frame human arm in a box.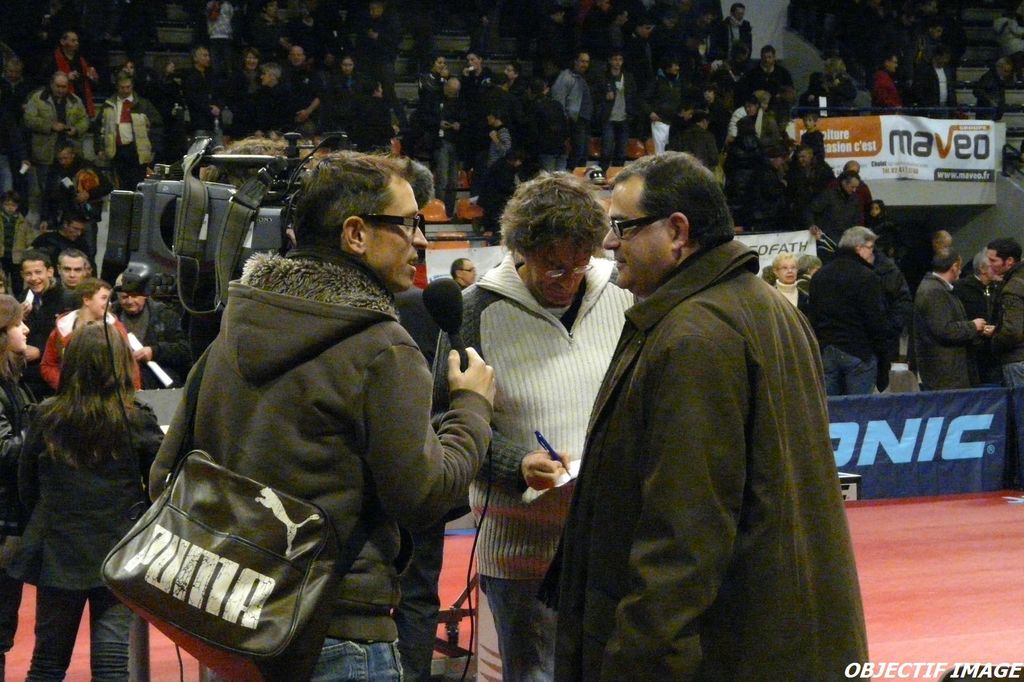
x1=38, y1=316, x2=66, y2=391.
